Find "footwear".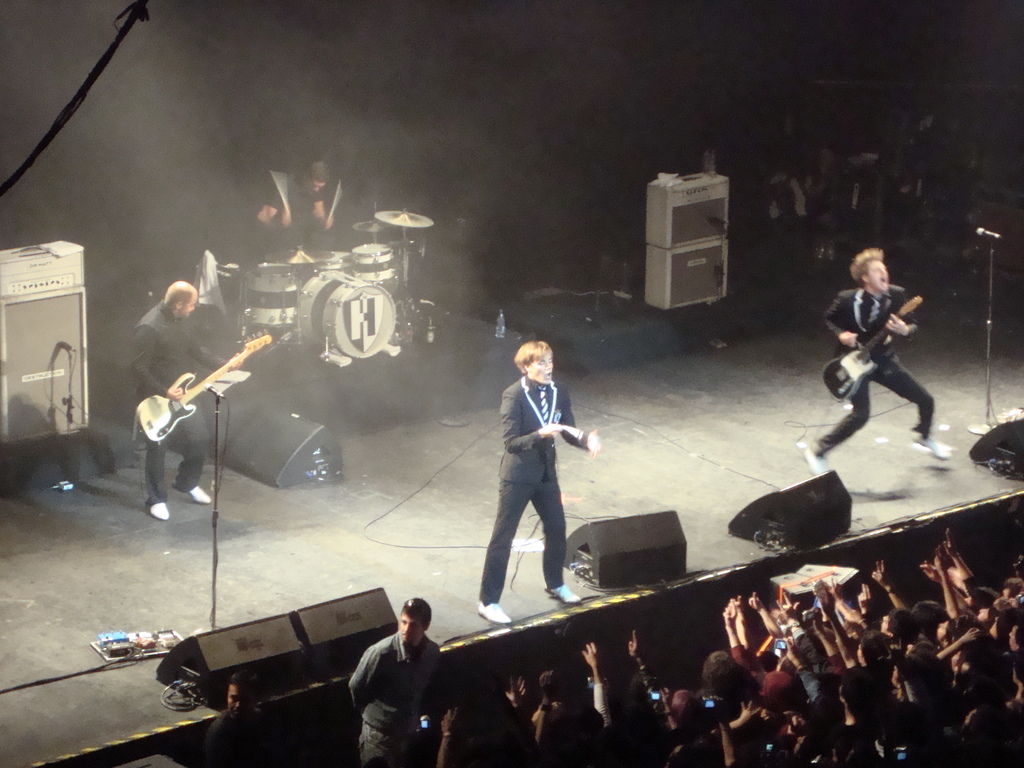
153:495:166:525.
